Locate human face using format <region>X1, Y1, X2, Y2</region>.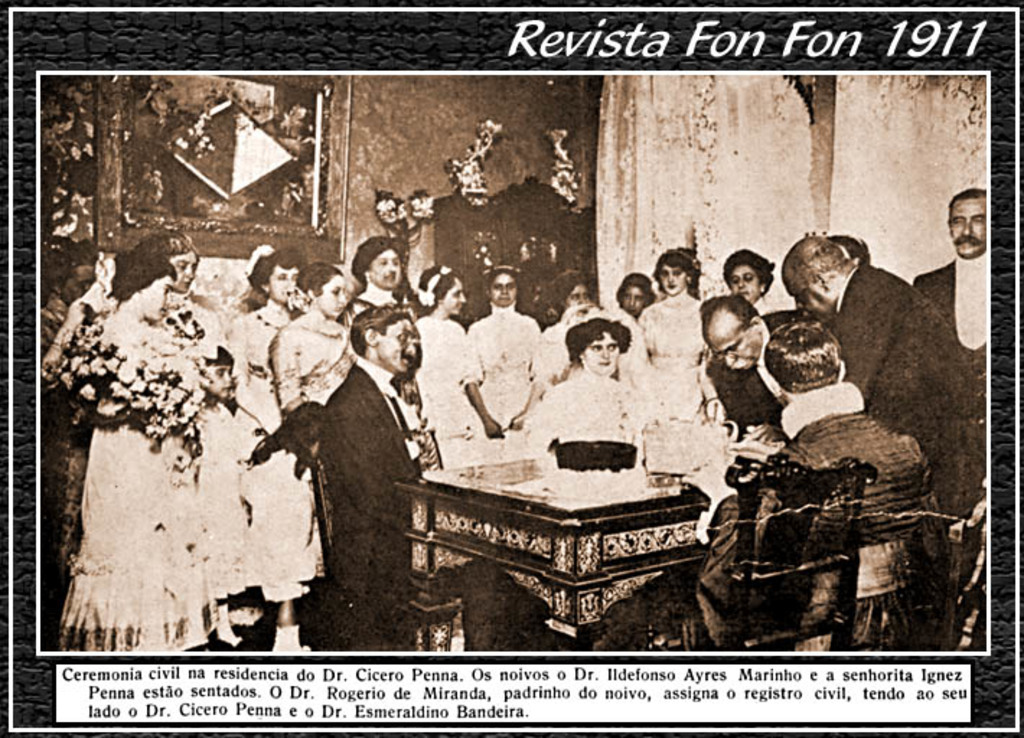
<region>379, 314, 420, 375</region>.
